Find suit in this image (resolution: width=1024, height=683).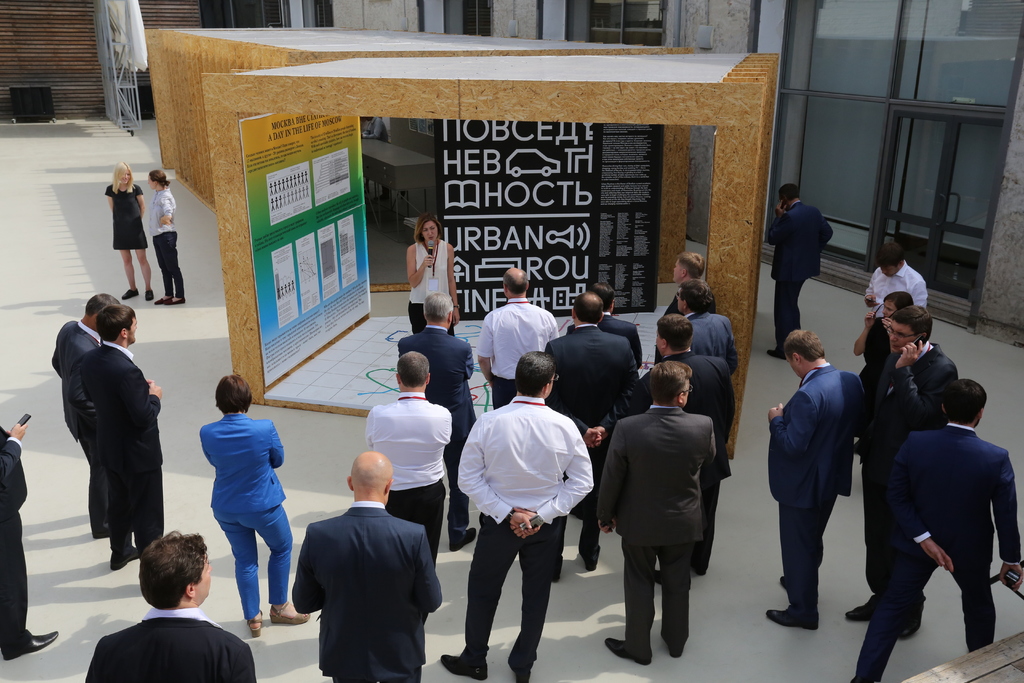
bbox=(762, 363, 866, 604).
